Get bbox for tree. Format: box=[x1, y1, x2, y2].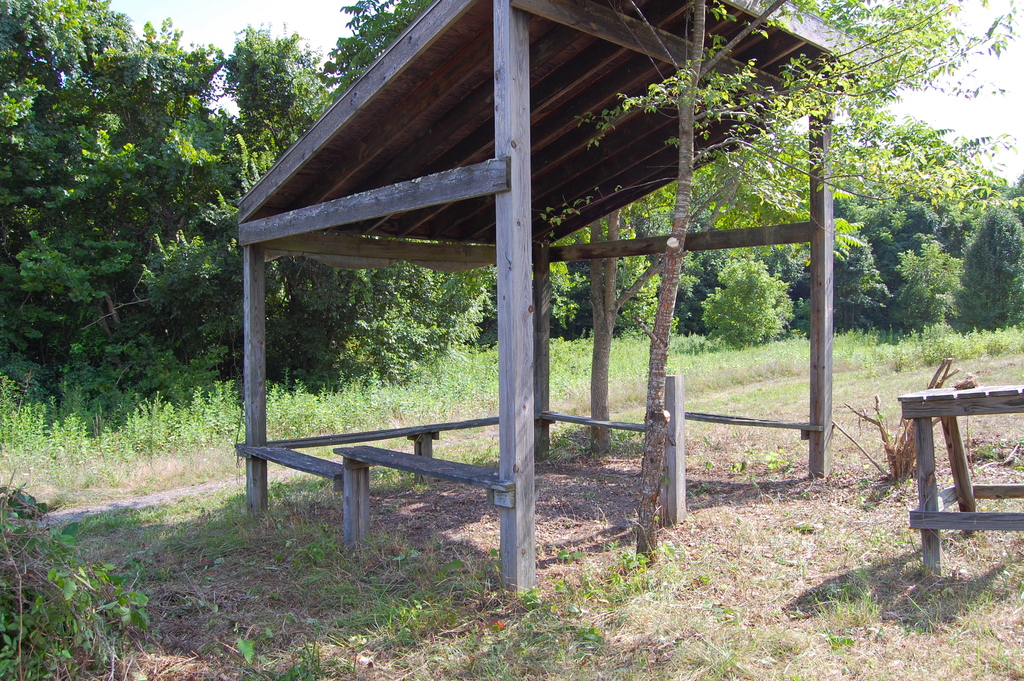
box=[574, 0, 1023, 569].
